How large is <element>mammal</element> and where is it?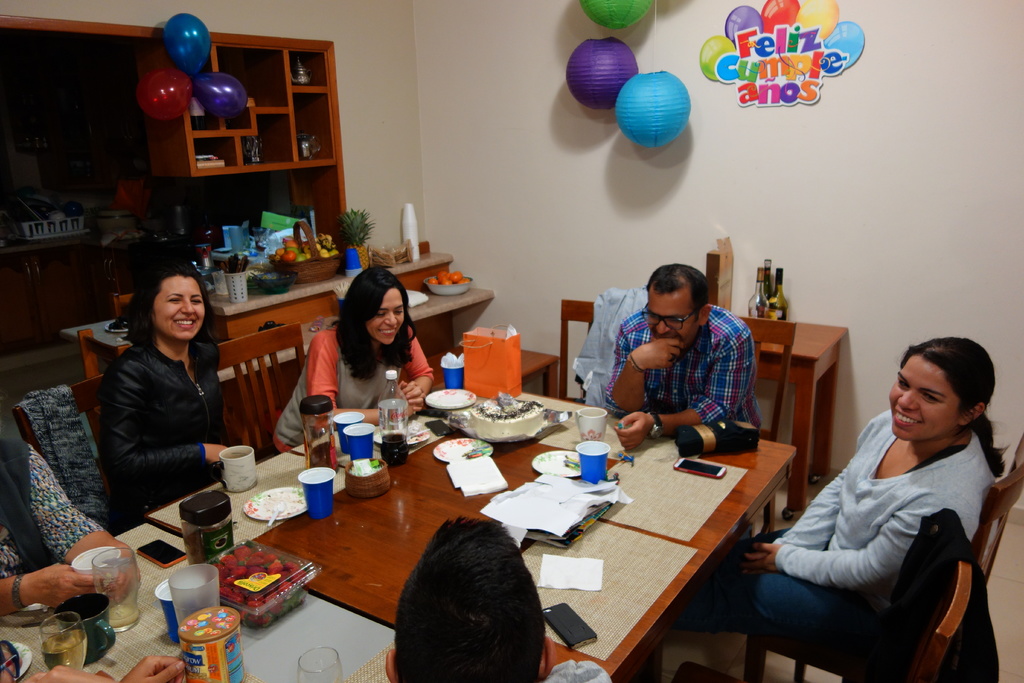
Bounding box: <box>602,263,767,452</box>.
